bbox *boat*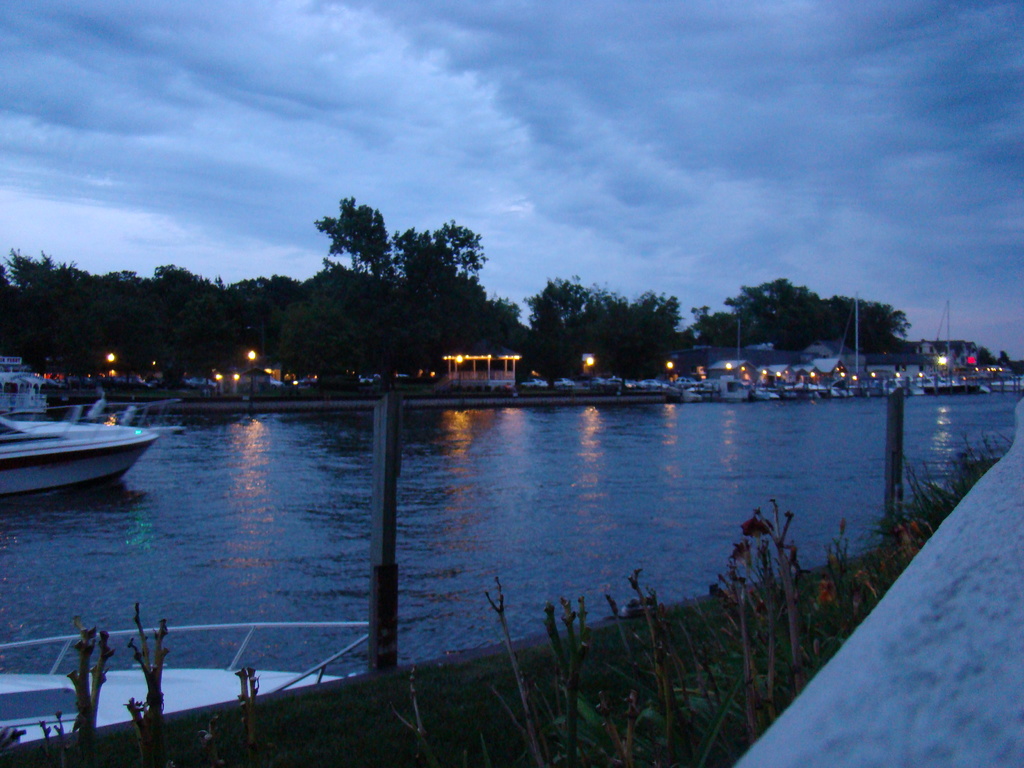
0/612/380/749
